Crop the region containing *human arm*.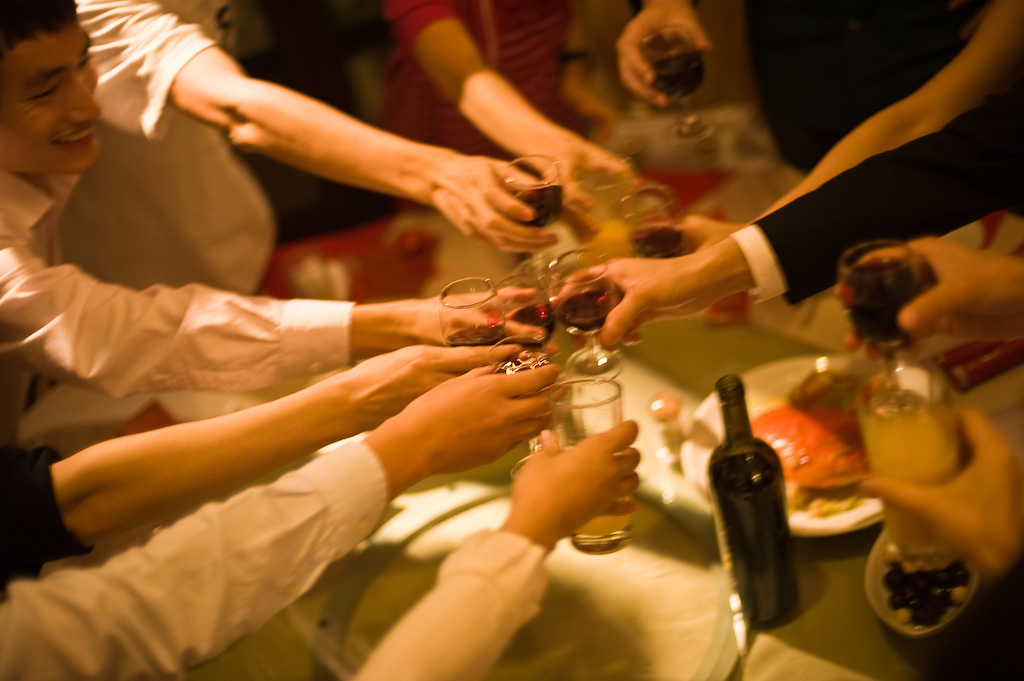
Crop region: x1=538, y1=93, x2=1023, y2=352.
